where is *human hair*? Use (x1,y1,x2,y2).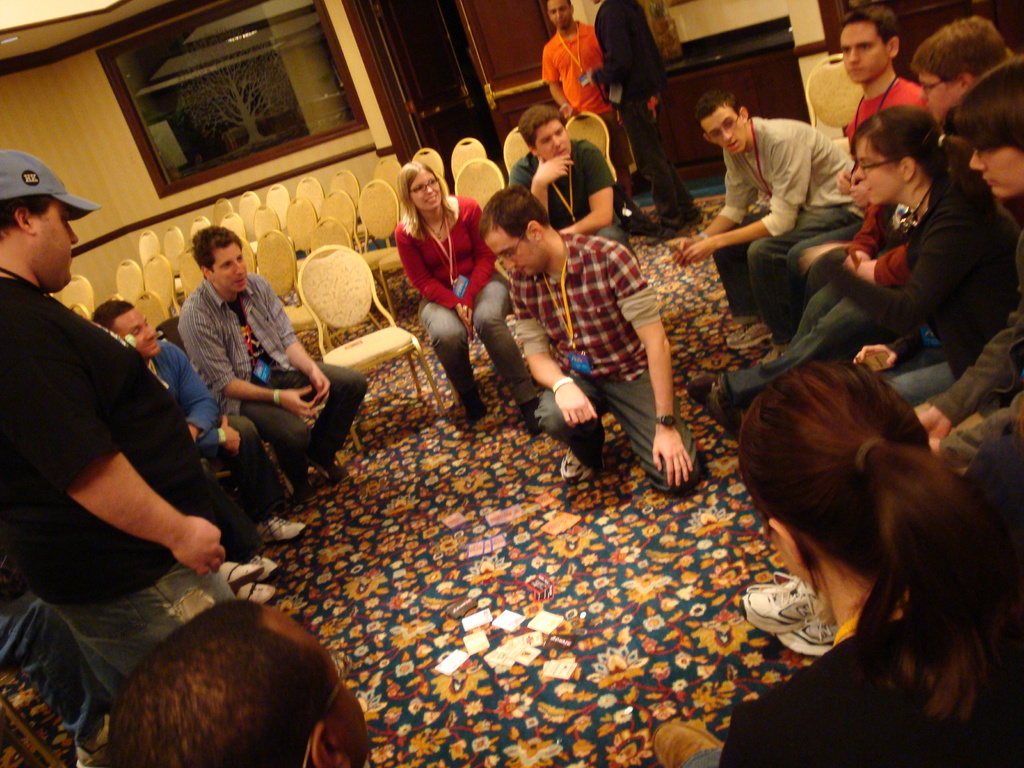
(694,86,742,118).
